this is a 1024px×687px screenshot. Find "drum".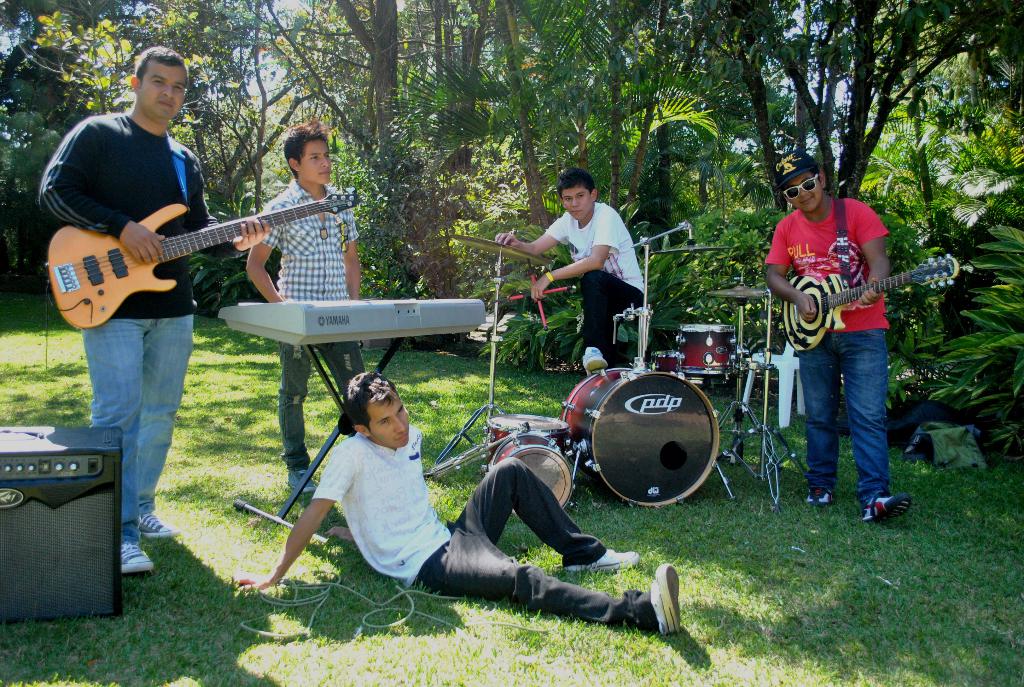
Bounding box: bbox(490, 431, 573, 511).
